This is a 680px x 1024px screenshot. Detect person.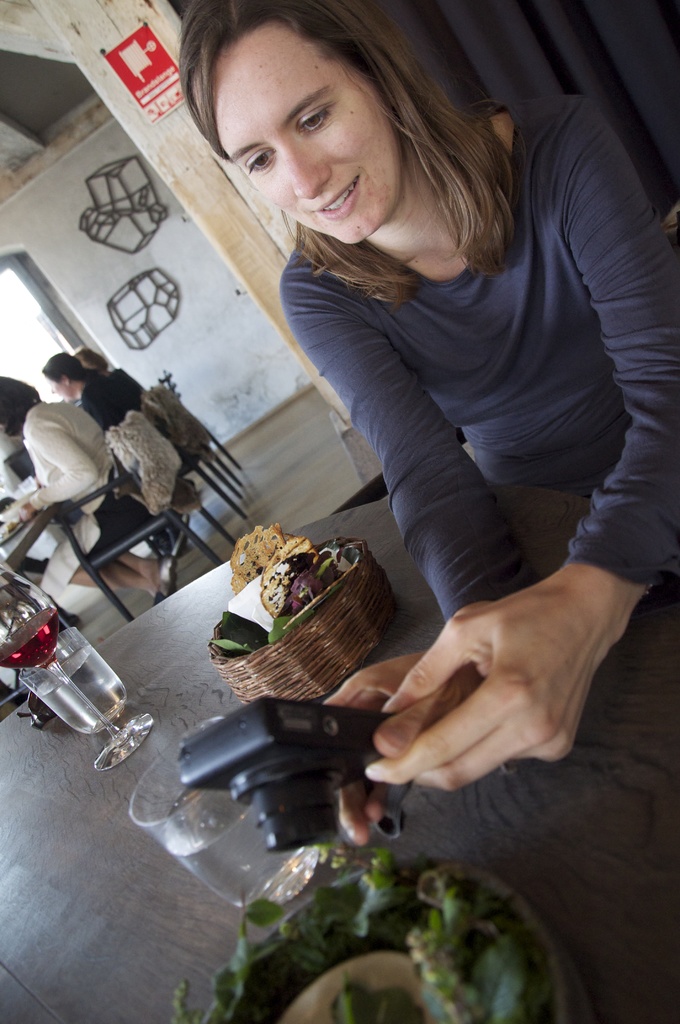
[83,344,216,470].
